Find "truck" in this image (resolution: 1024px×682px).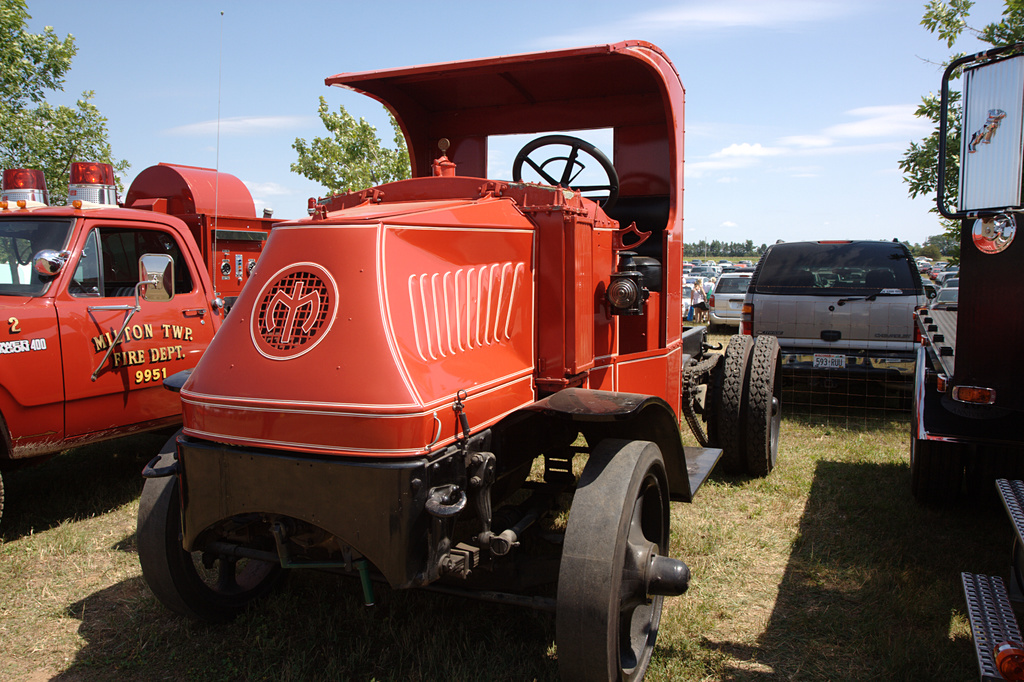
(x1=0, y1=161, x2=299, y2=532).
